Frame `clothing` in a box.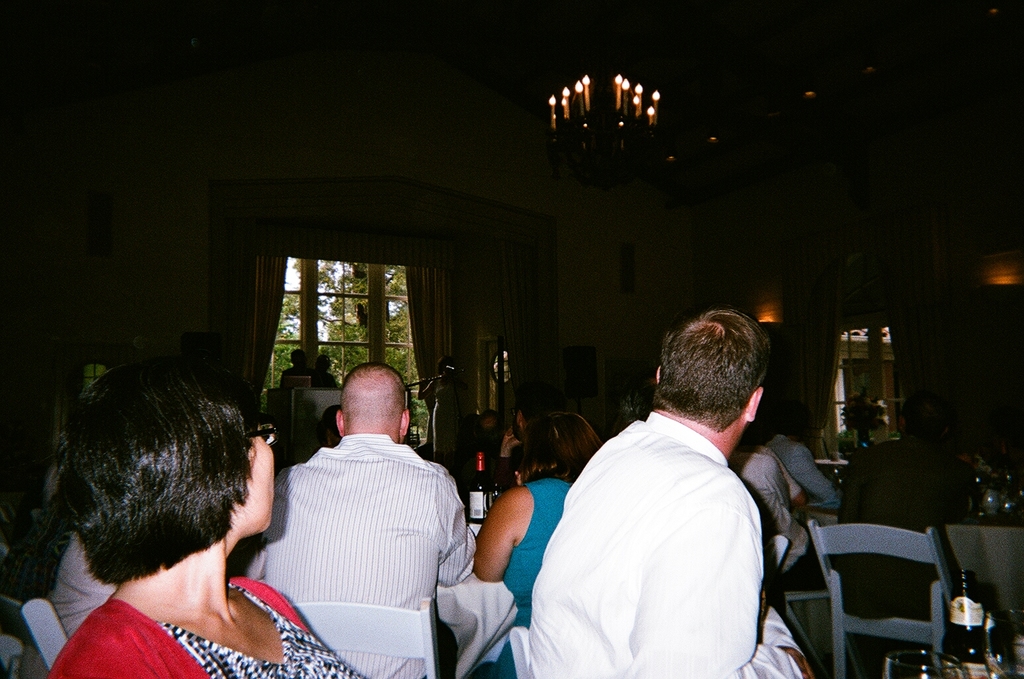
l=844, t=440, r=955, b=678.
